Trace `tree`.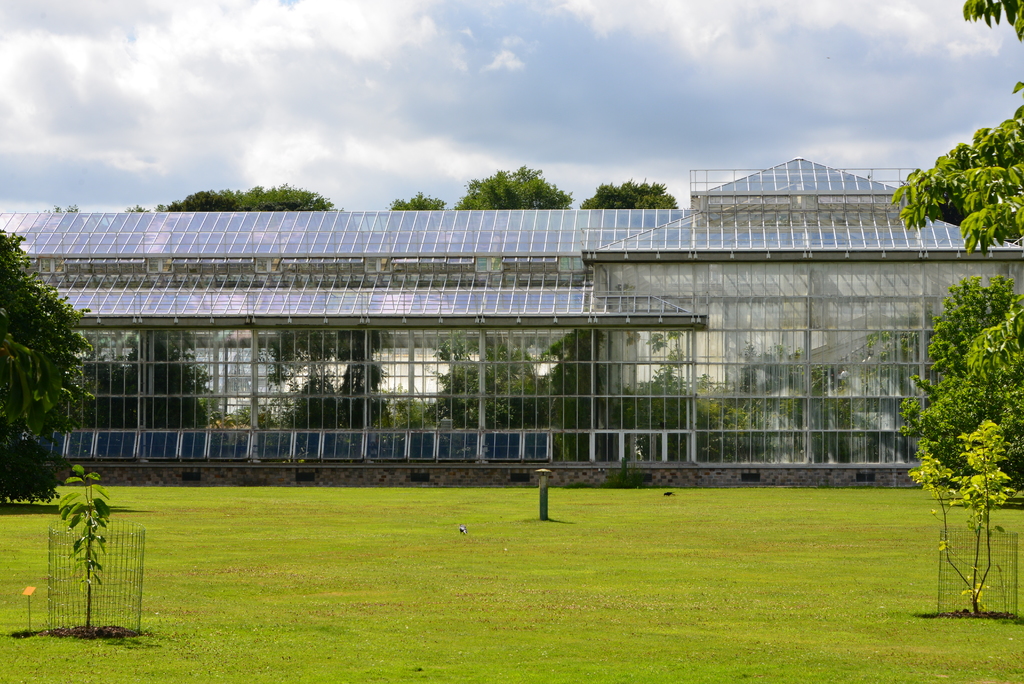
Traced to bbox(886, 273, 1023, 519).
